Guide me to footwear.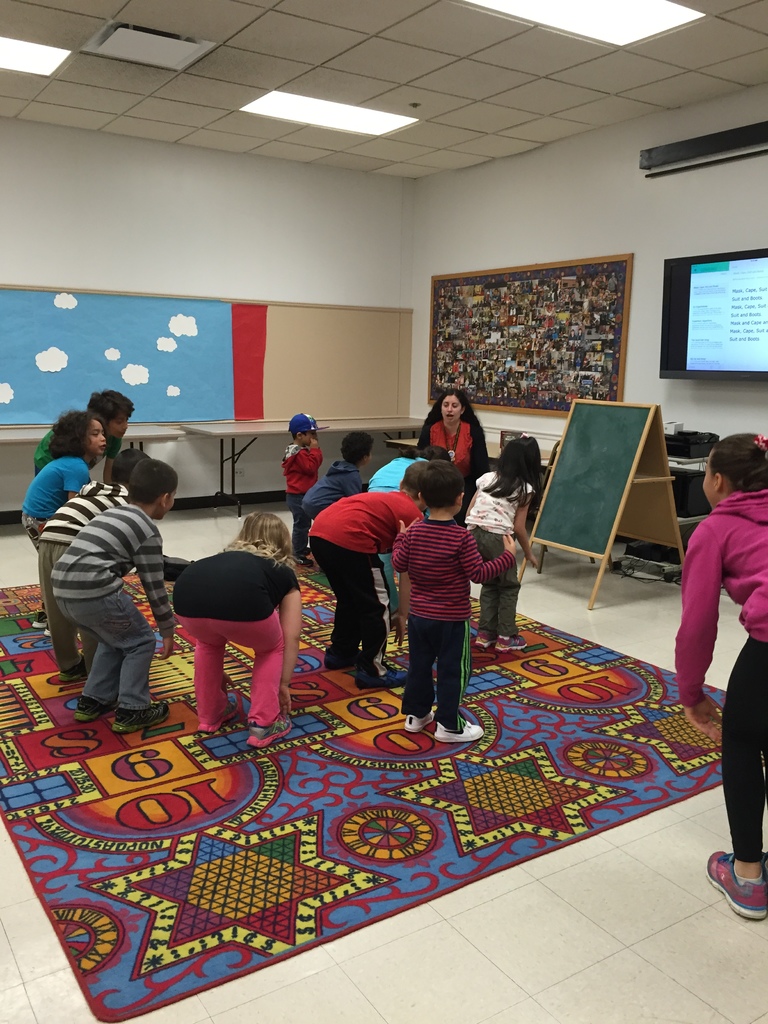
Guidance: <bbox>74, 694, 124, 719</bbox>.
